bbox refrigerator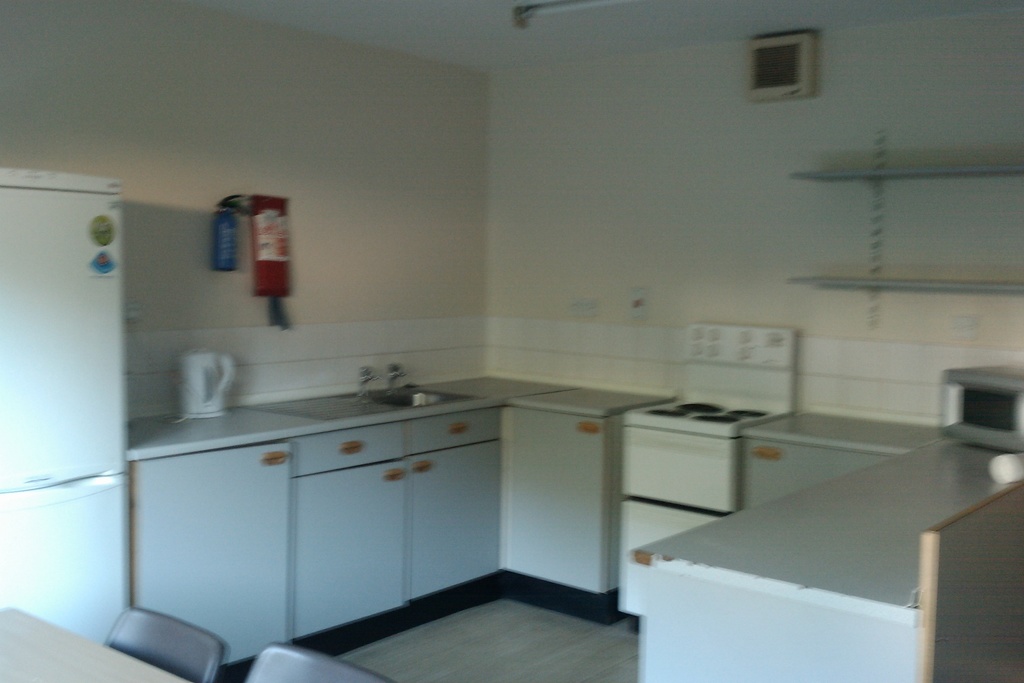
<bbox>8, 177, 179, 658</bbox>
